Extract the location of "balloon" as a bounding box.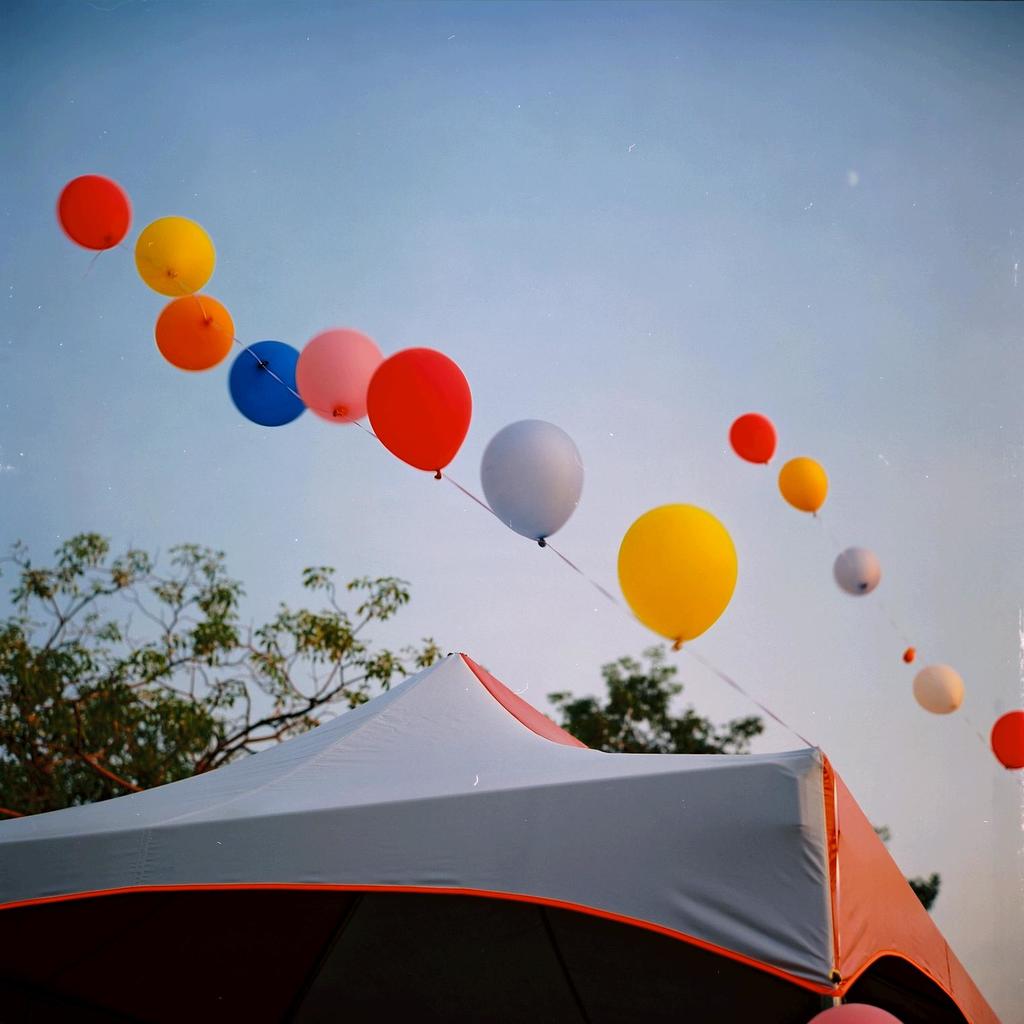
box(993, 710, 1023, 770).
